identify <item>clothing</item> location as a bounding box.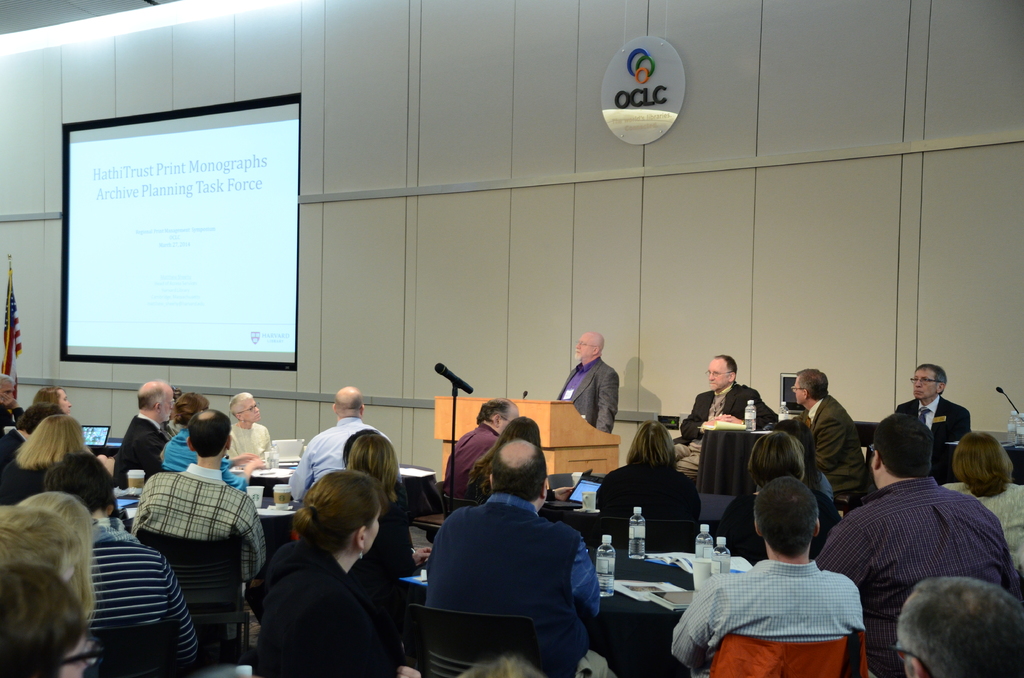
<region>165, 420, 183, 440</region>.
